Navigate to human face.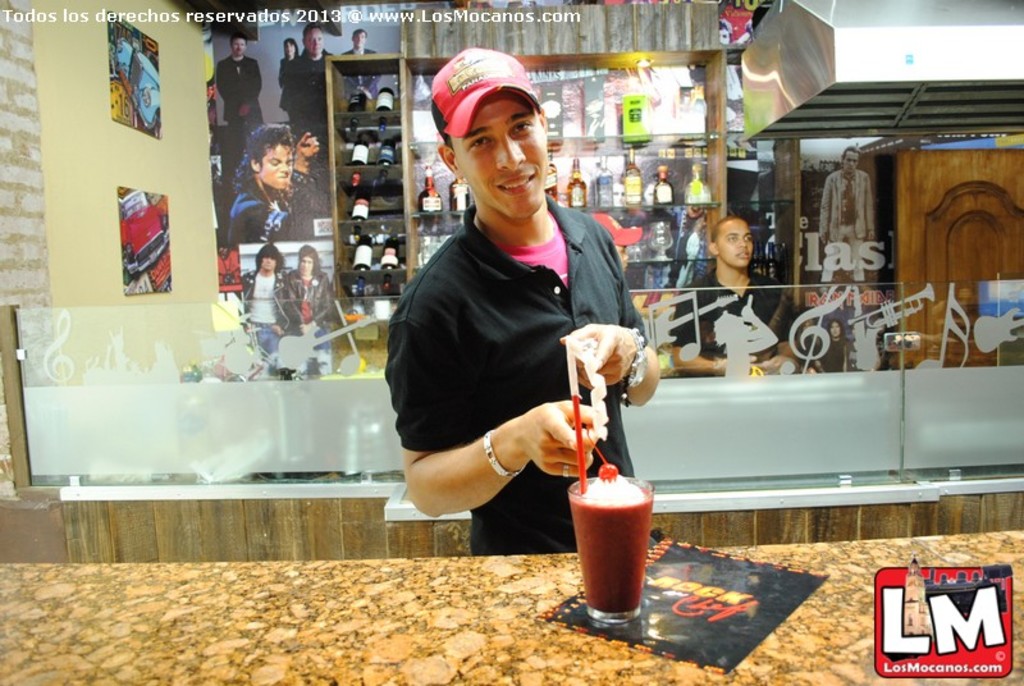
Navigation target: l=233, t=37, r=247, b=56.
